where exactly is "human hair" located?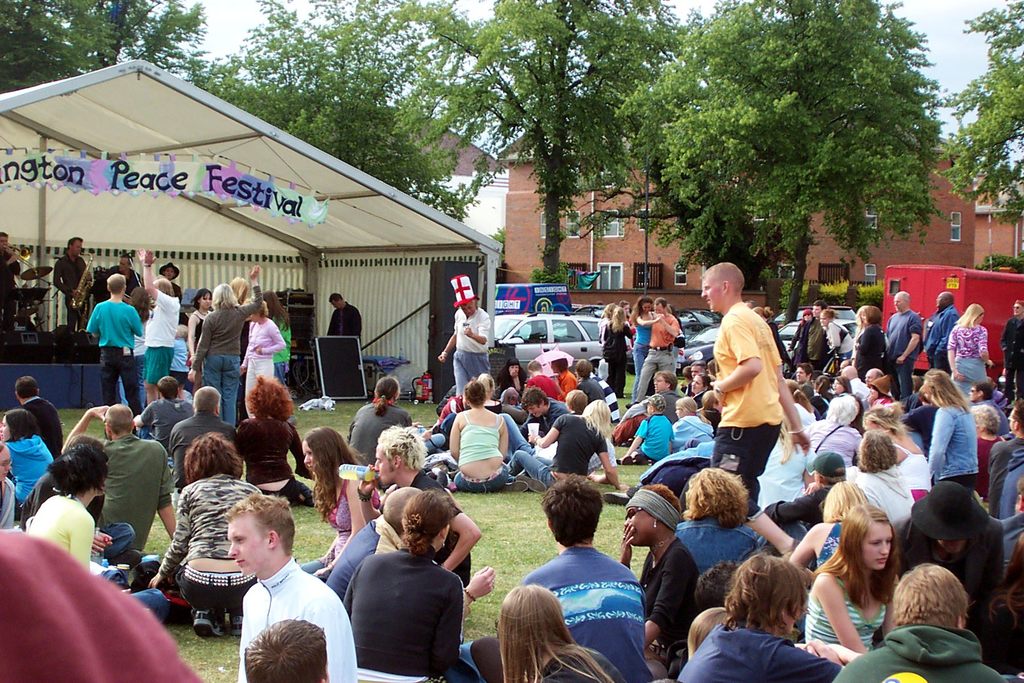
Its bounding box is <box>158,377,178,402</box>.
